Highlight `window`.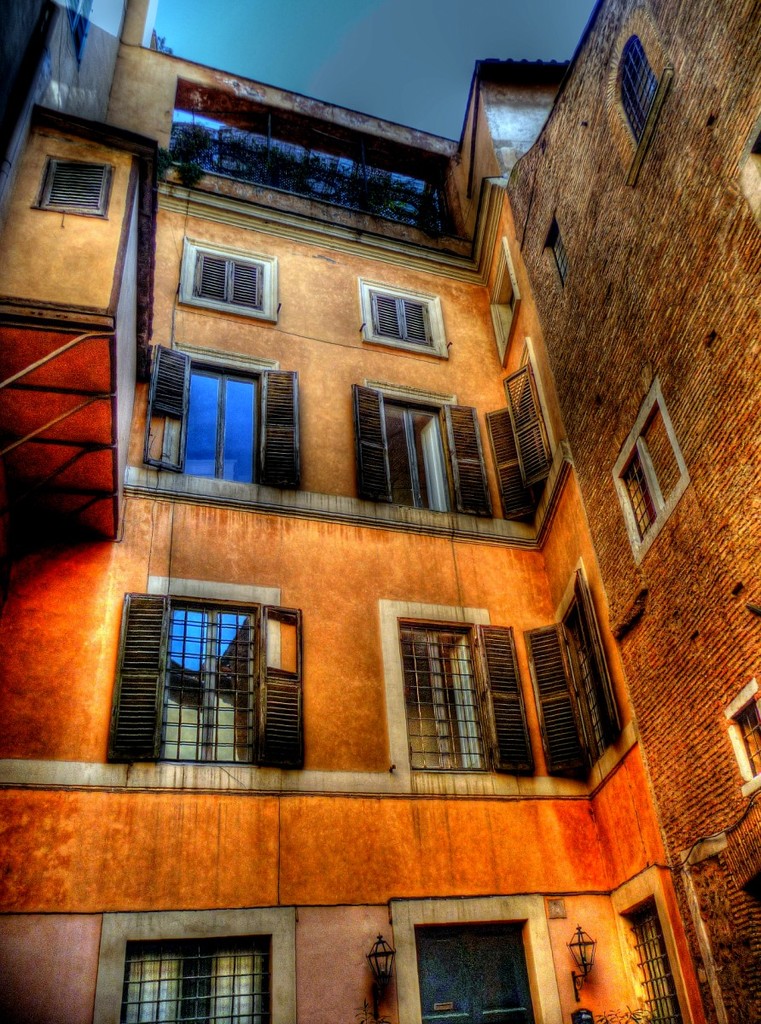
Highlighted region: locate(137, 341, 314, 494).
